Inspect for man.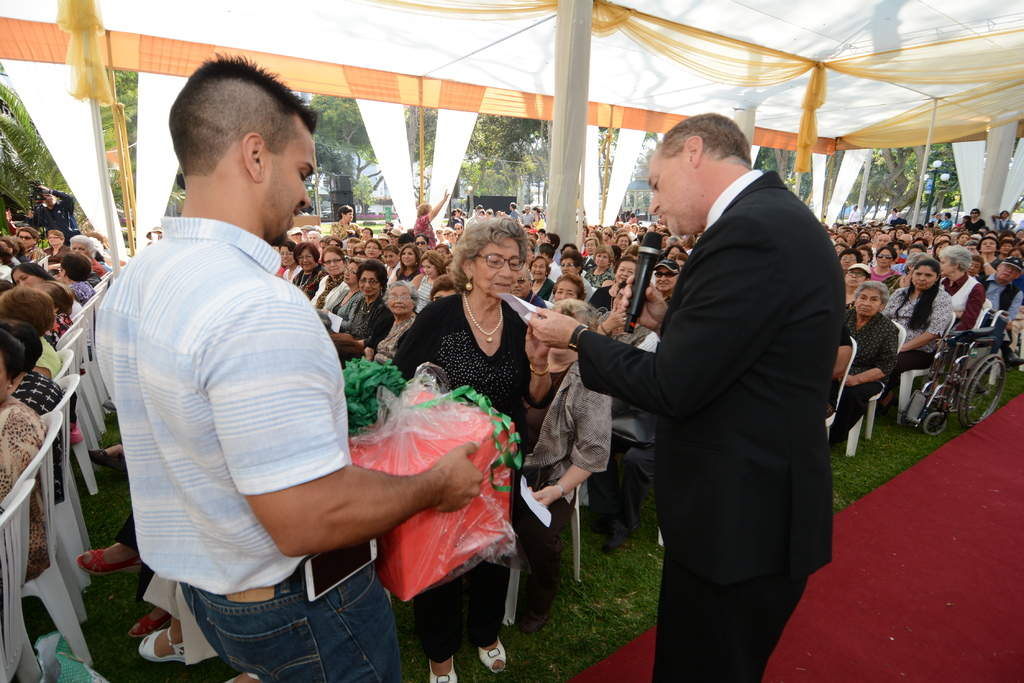
Inspection: select_region(643, 208, 652, 220).
